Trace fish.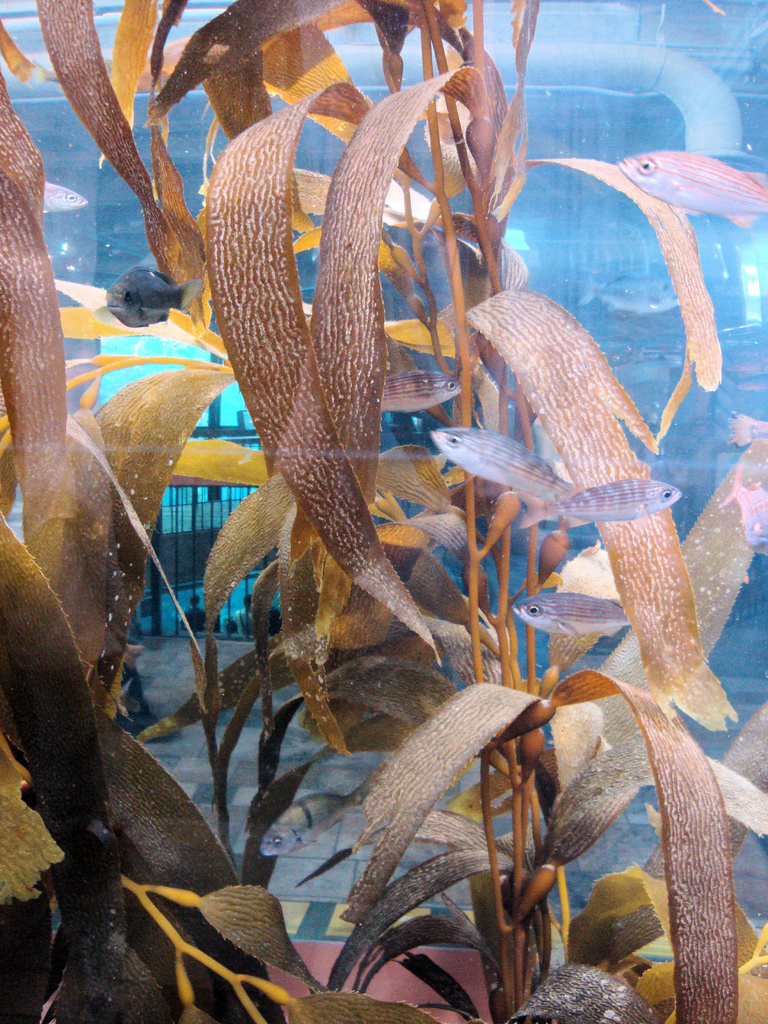
Traced to x1=511 y1=586 x2=628 y2=638.
